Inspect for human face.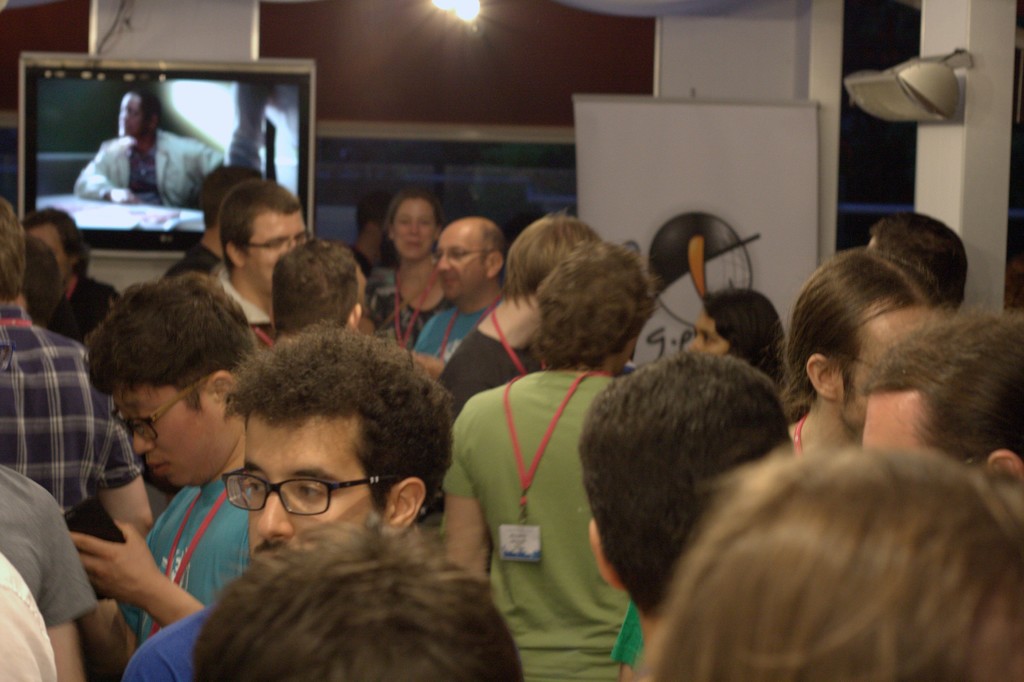
Inspection: BBox(38, 223, 67, 280).
